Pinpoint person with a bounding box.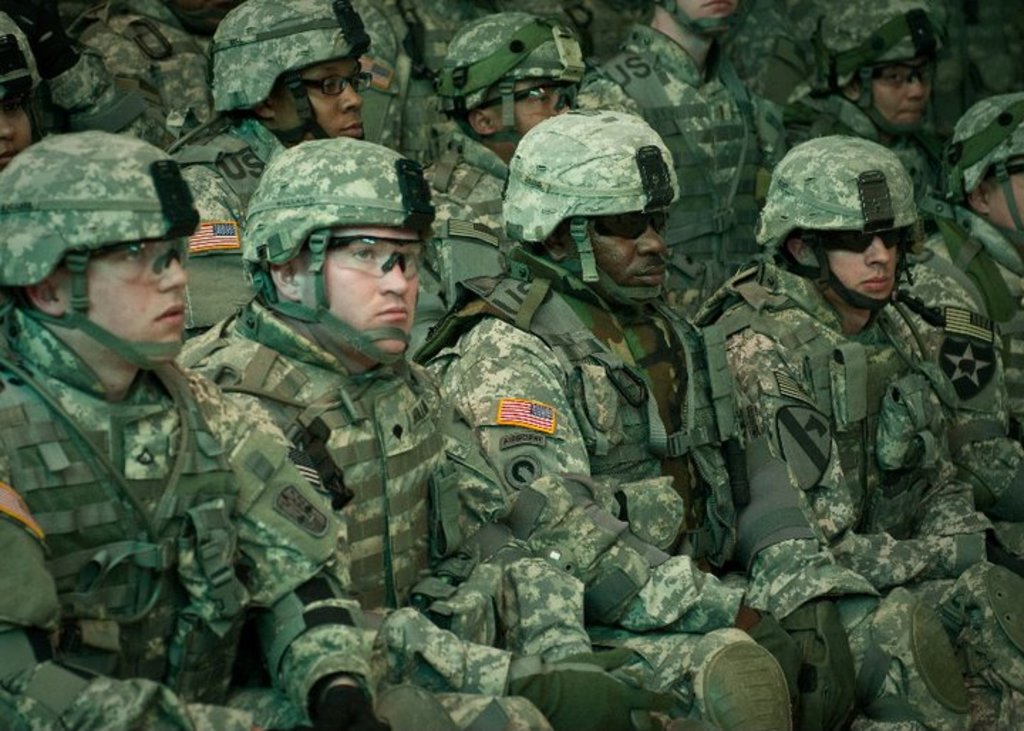
l=354, t=0, r=435, b=155.
